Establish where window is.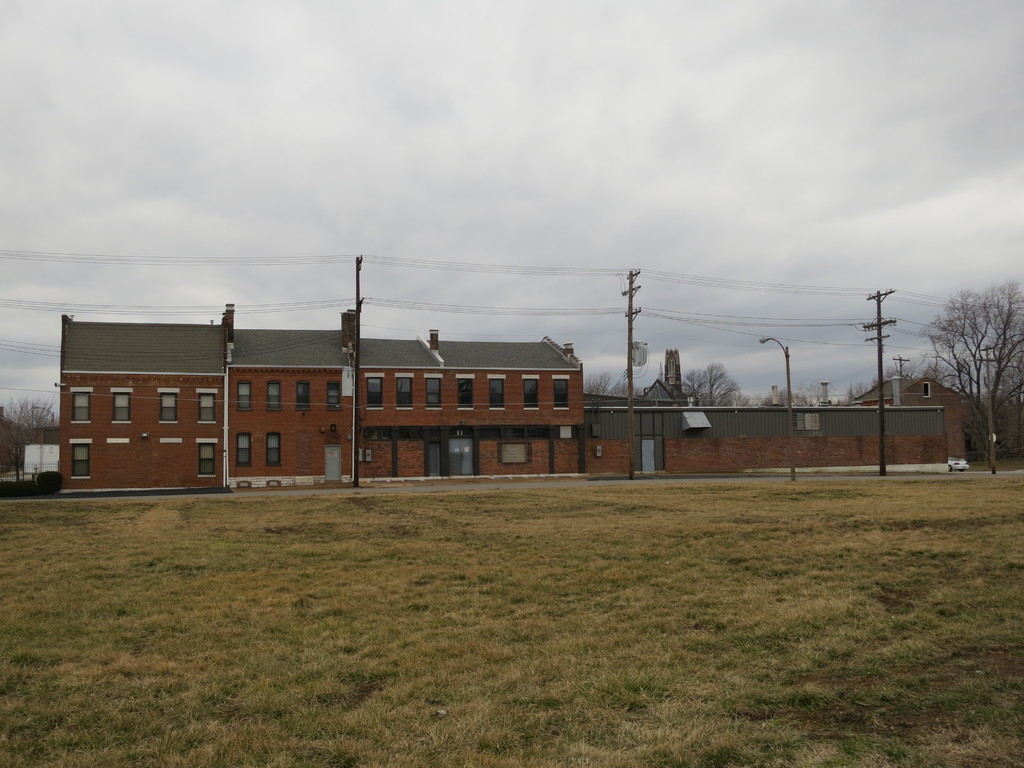
Established at detection(264, 382, 282, 414).
